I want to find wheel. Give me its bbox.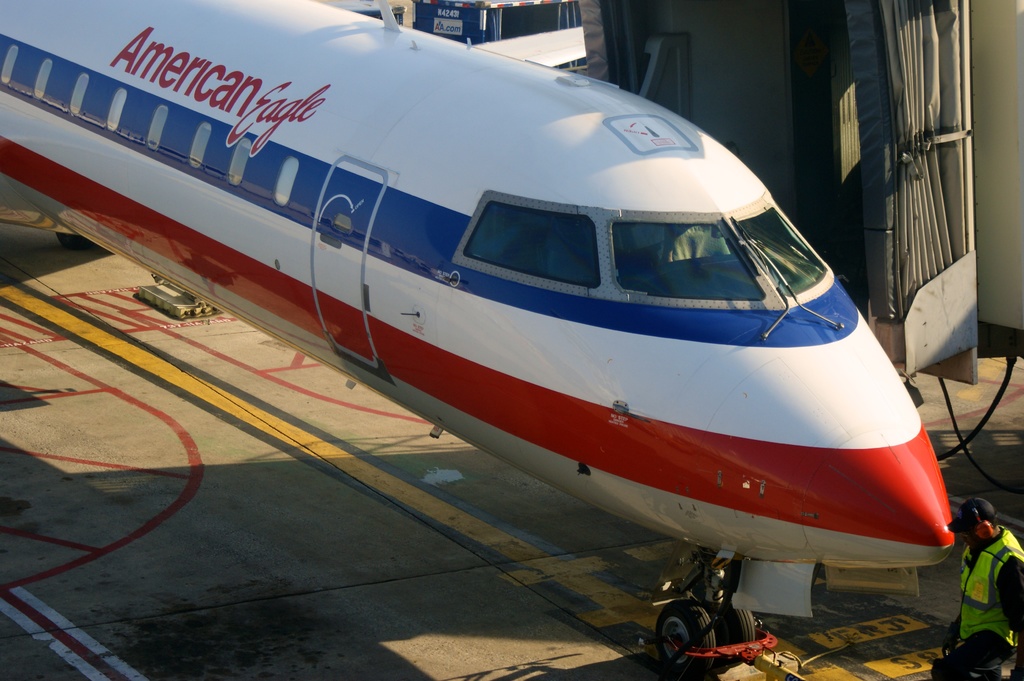
l=652, t=597, r=716, b=680.
